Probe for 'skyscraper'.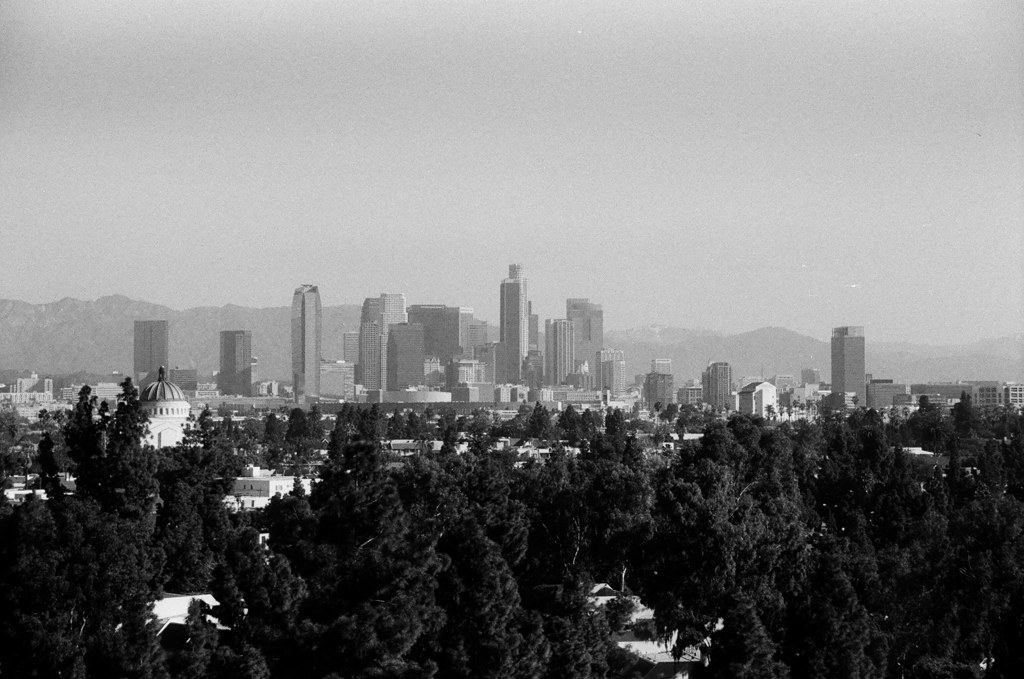
Probe result: 834:330:876:407.
